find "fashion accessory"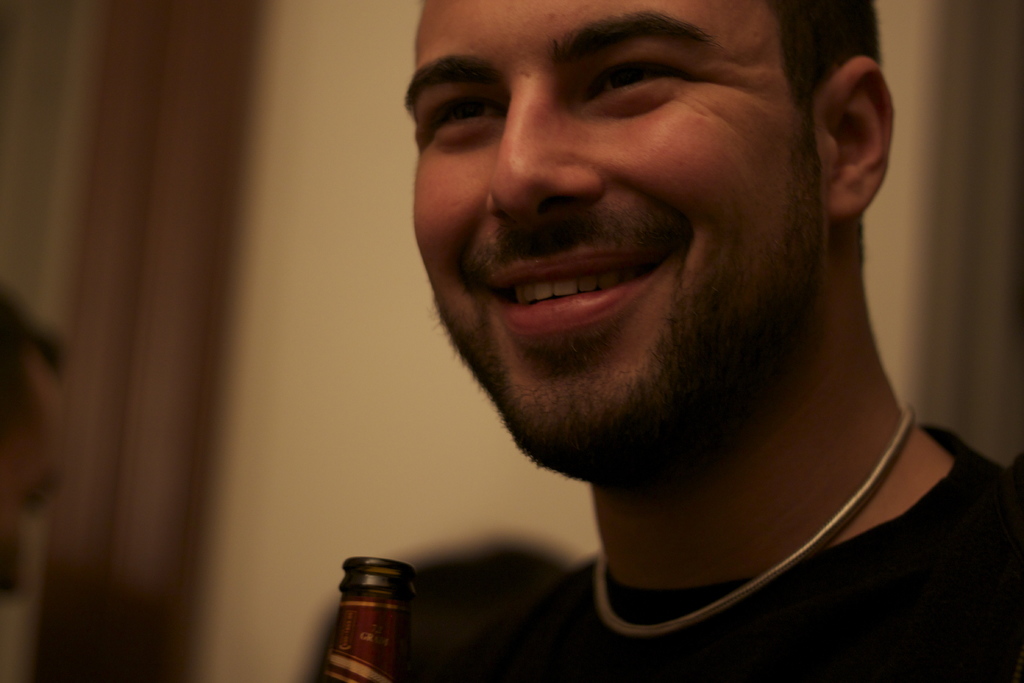
BBox(584, 392, 920, 648)
